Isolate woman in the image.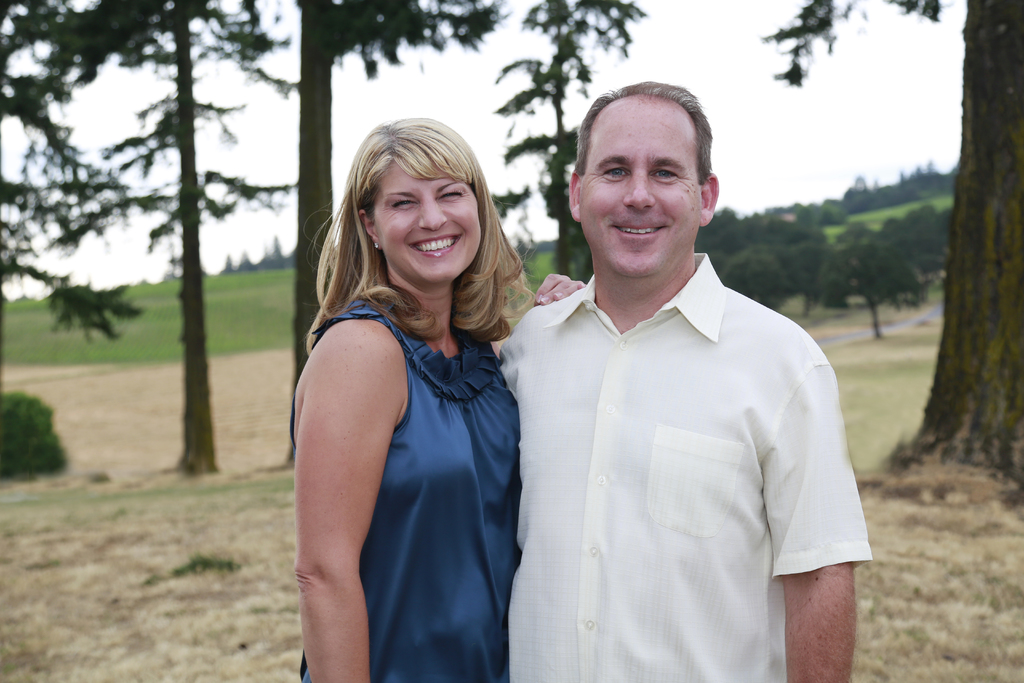
Isolated region: [left=291, top=115, right=583, bottom=682].
